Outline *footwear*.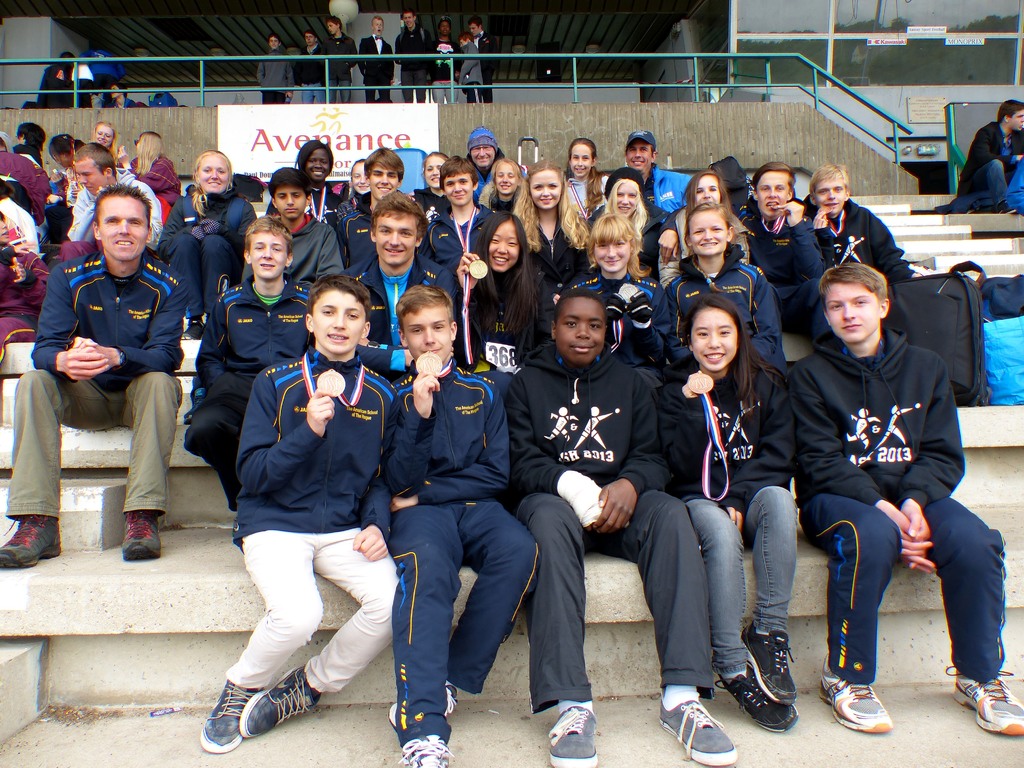
Outline: x1=739, y1=625, x2=802, y2=696.
